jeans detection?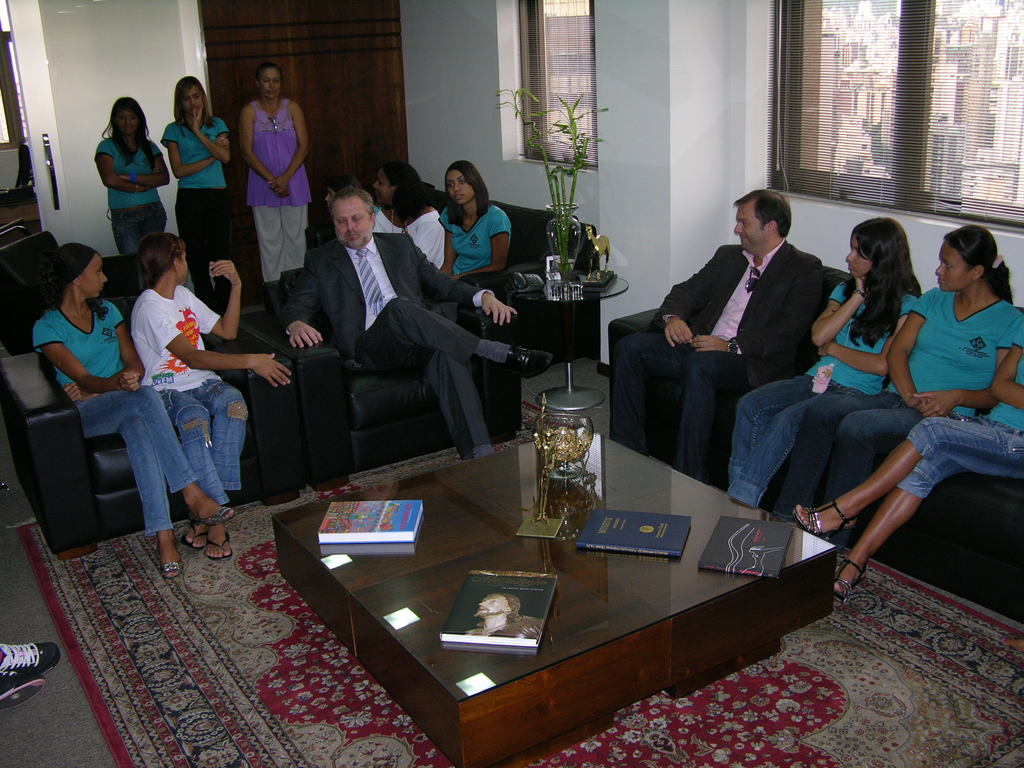
x1=114 y1=212 x2=167 y2=253
